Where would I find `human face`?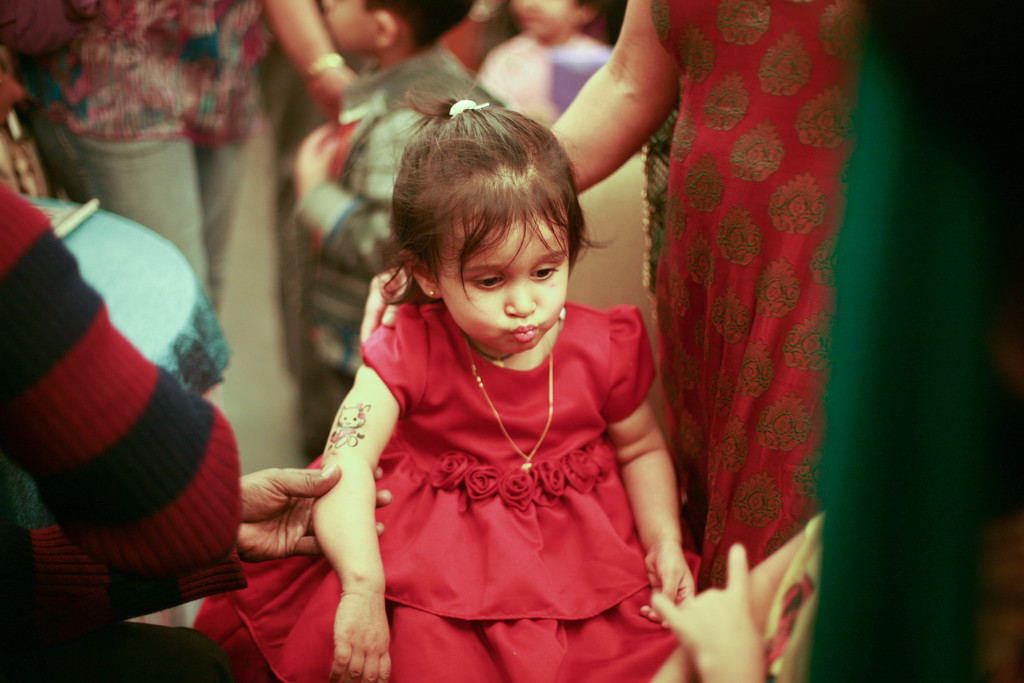
At [433, 204, 572, 352].
